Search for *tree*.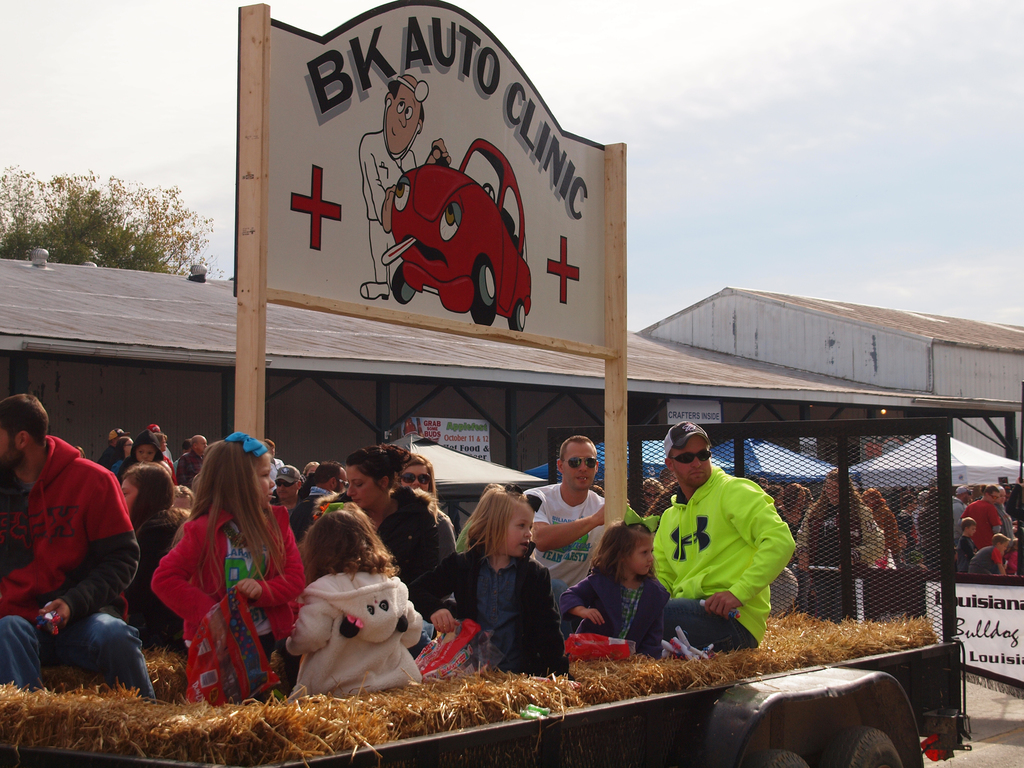
Found at [0, 158, 222, 287].
